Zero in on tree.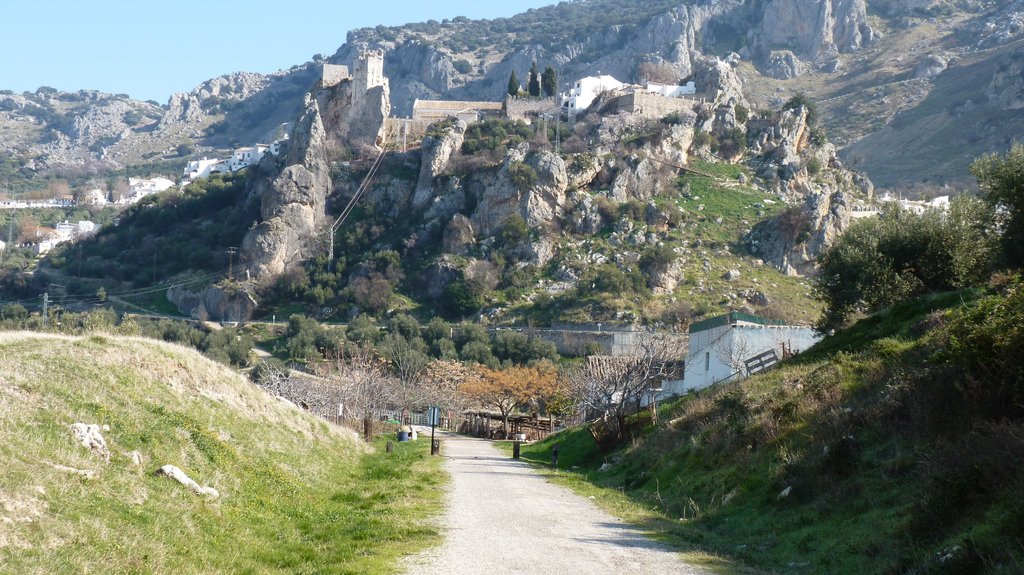
Zeroed in: [529,63,540,97].
